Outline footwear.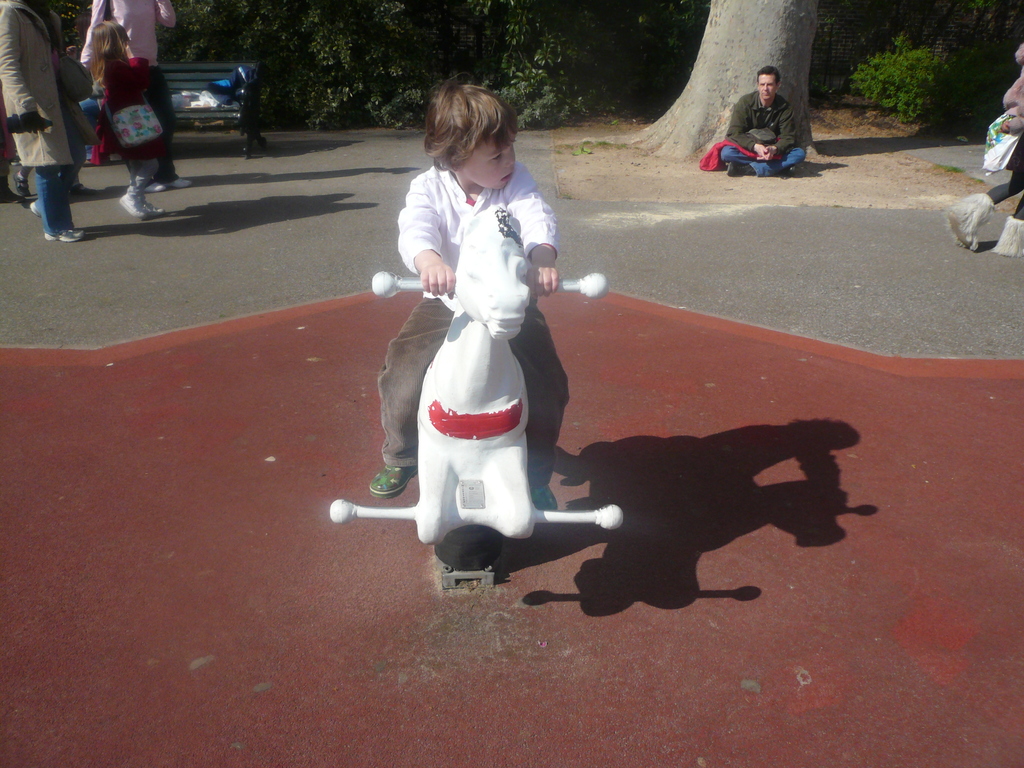
Outline: select_region(781, 163, 796, 177).
